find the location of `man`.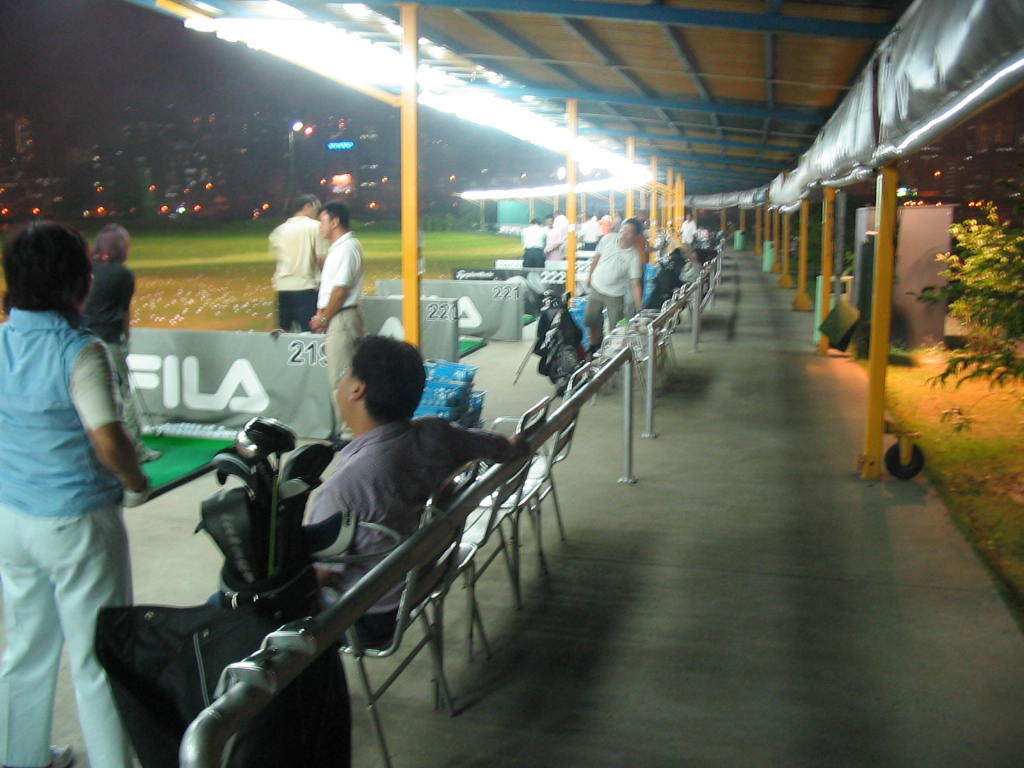
Location: (left=294, top=333, right=535, bottom=652).
